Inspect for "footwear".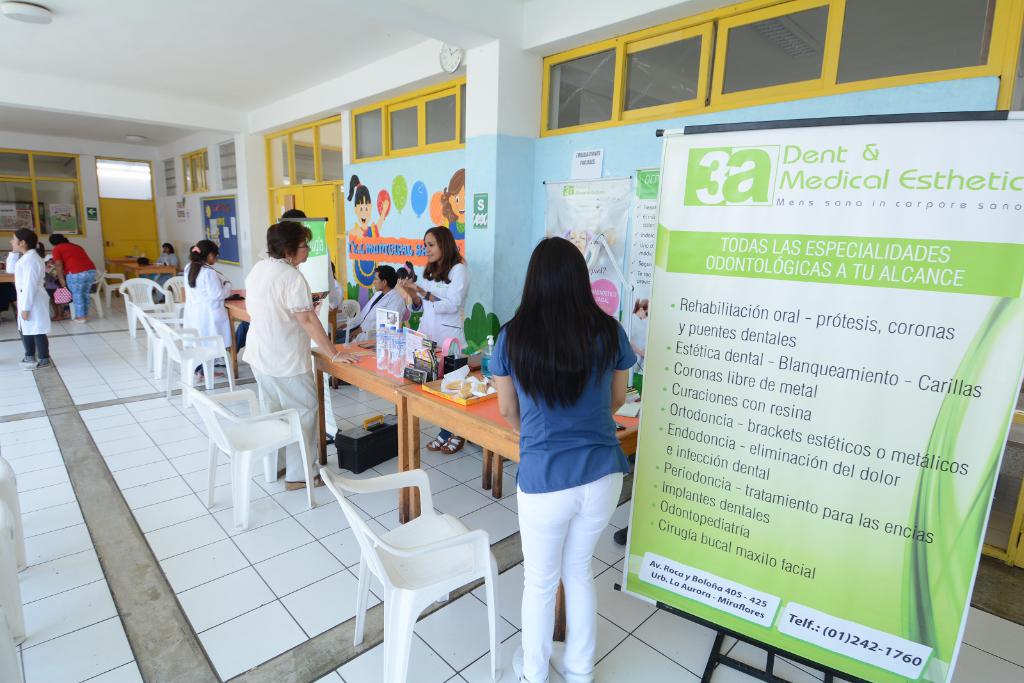
Inspection: Rect(26, 363, 52, 371).
